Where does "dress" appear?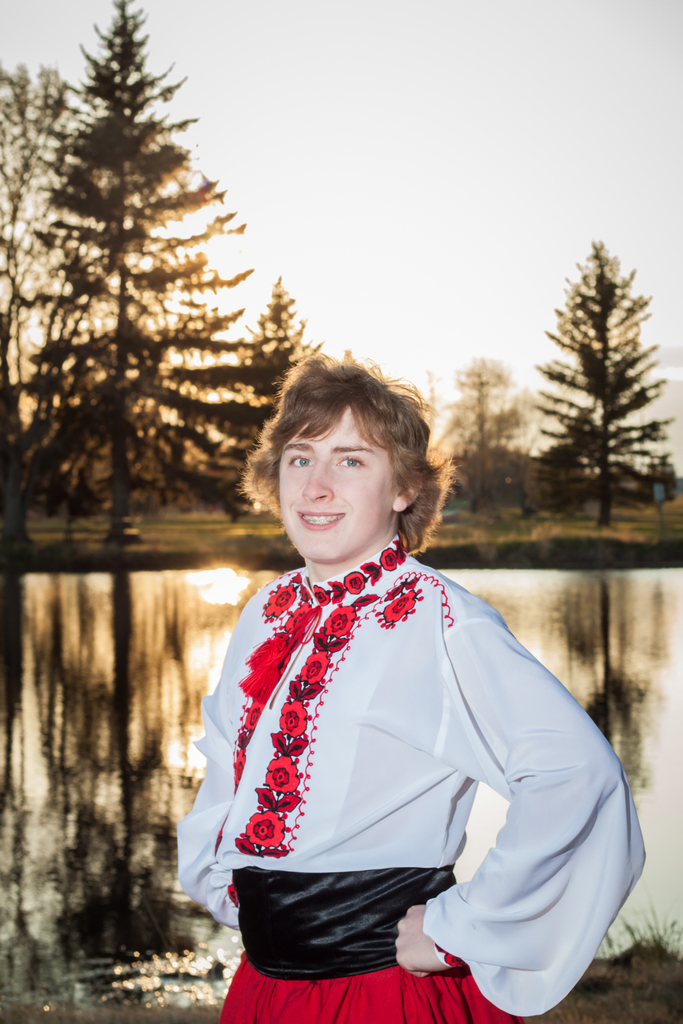
Appears at (x1=181, y1=519, x2=643, y2=1023).
